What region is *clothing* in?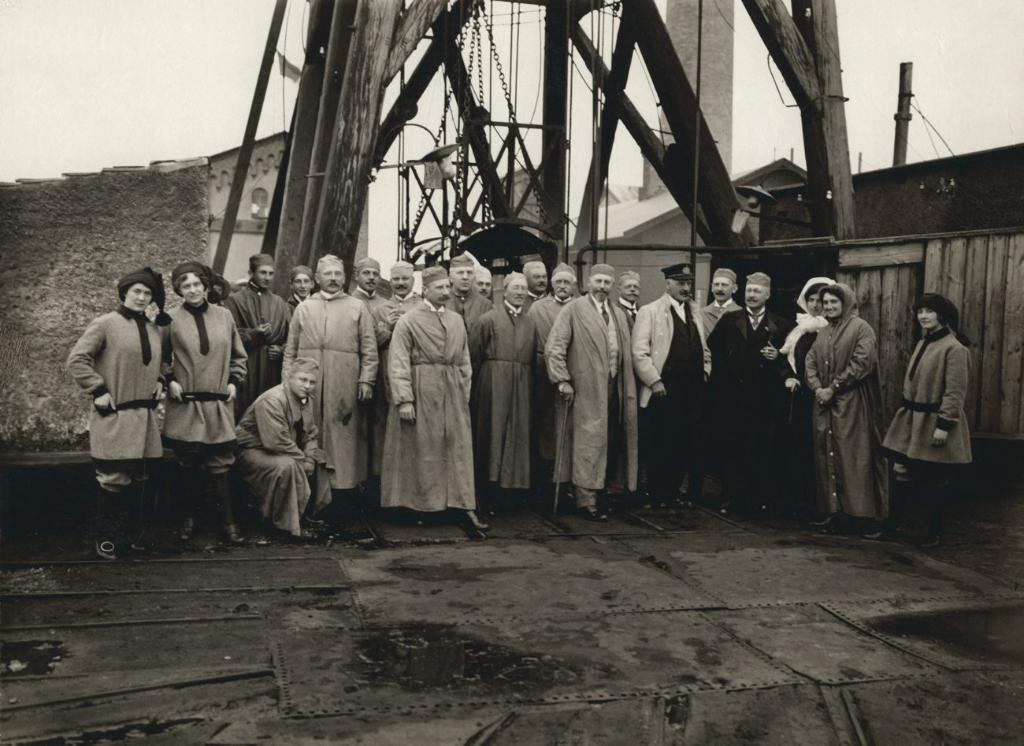
[left=616, top=294, right=638, bottom=332].
